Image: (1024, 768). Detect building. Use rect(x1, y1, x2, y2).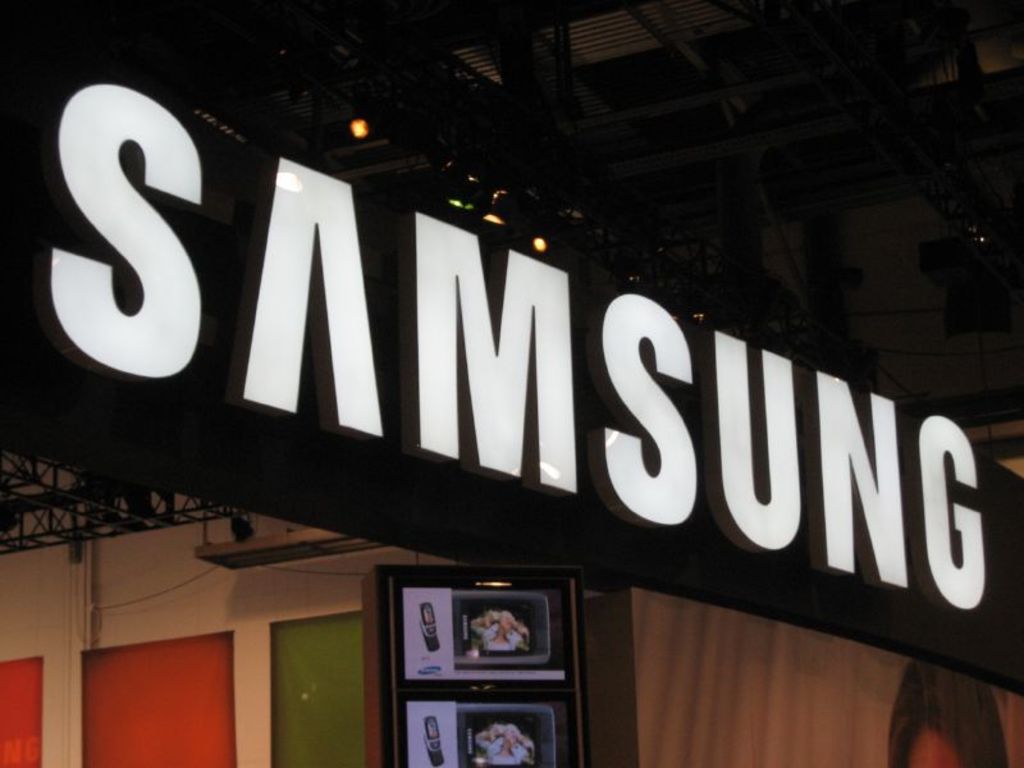
rect(0, 0, 1023, 767).
